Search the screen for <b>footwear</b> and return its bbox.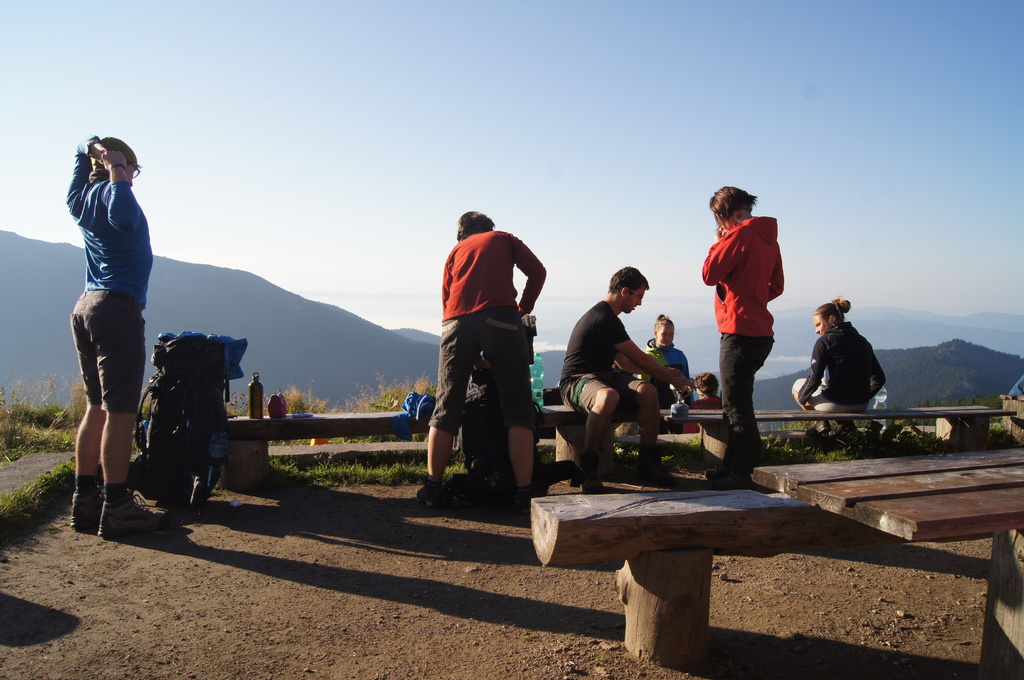
Found: [left=514, top=483, right=532, bottom=521].
